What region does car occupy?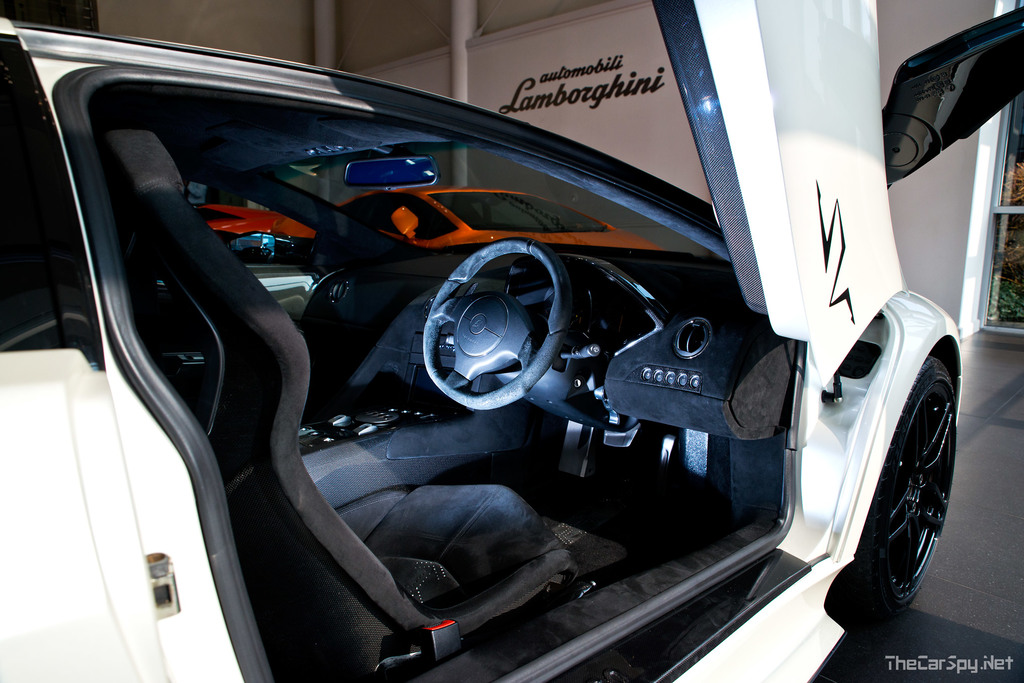
(x1=196, y1=204, x2=317, y2=243).
